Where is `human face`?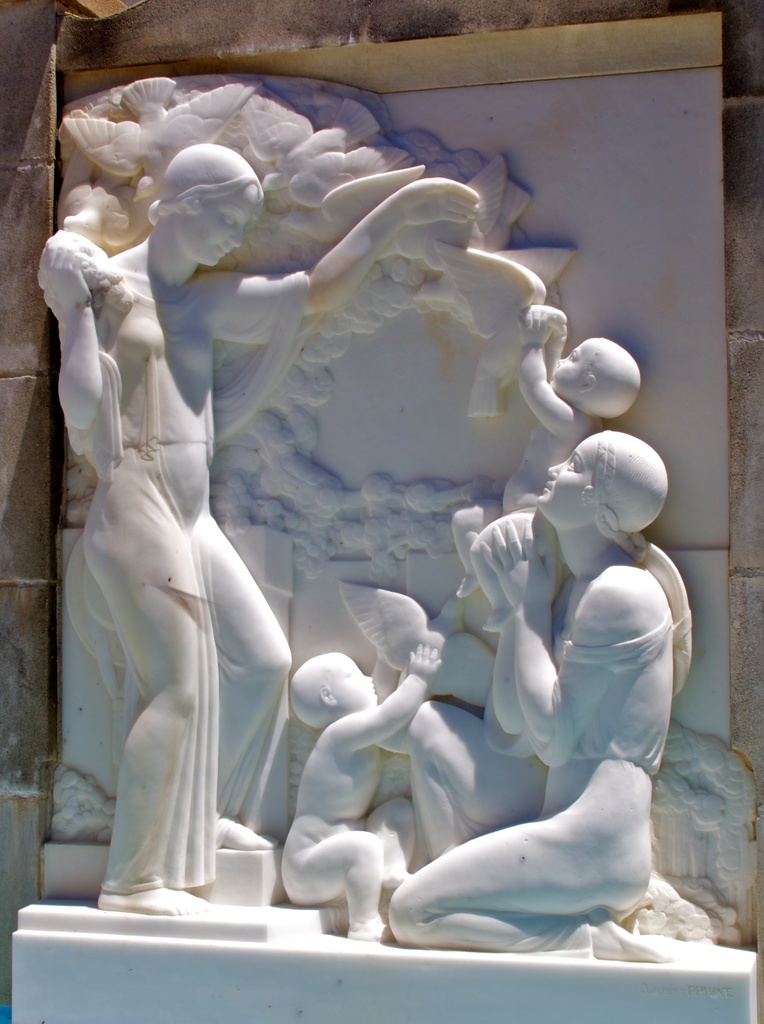
[left=330, top=652, right=385, bottom=716].
